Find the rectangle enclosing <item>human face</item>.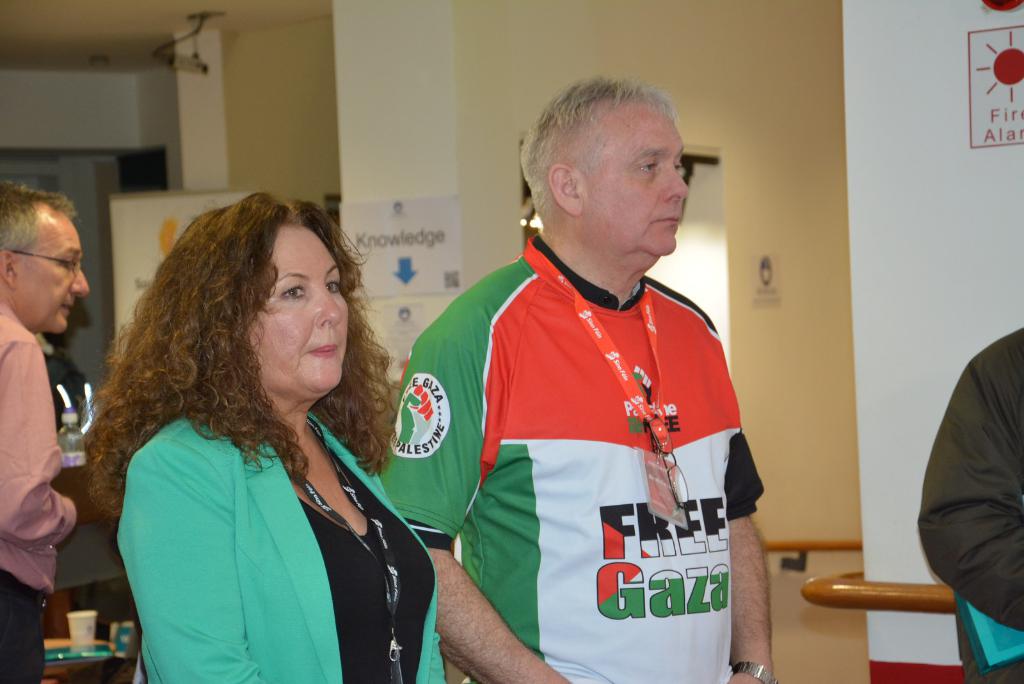
(588, 108, 691, 258).
